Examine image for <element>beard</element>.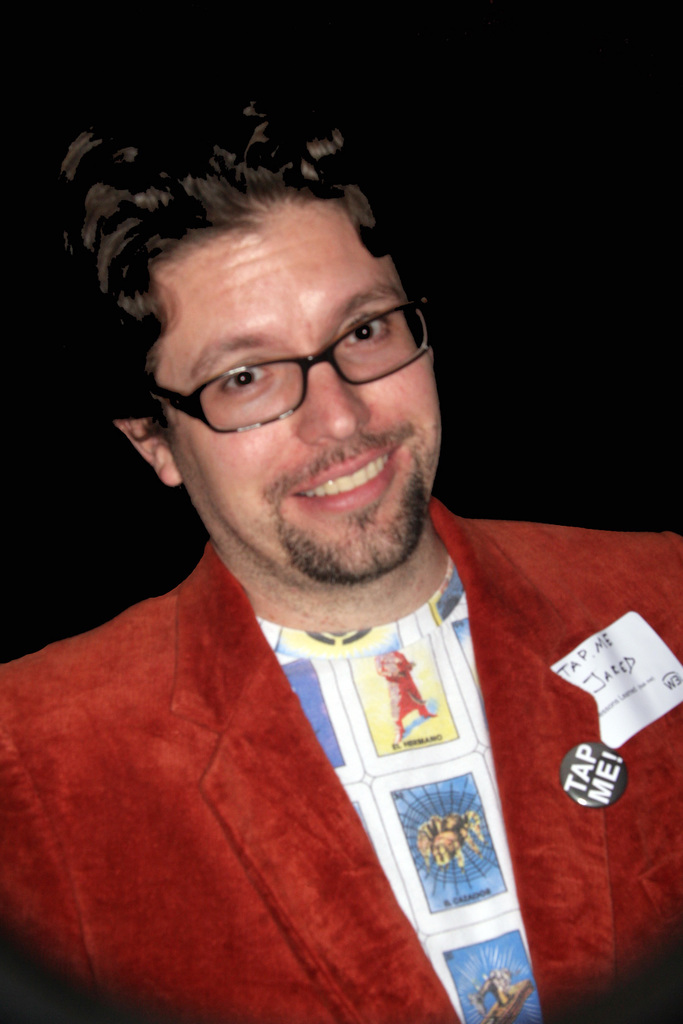
Examination result: locate(260, 420, 431, 589).
